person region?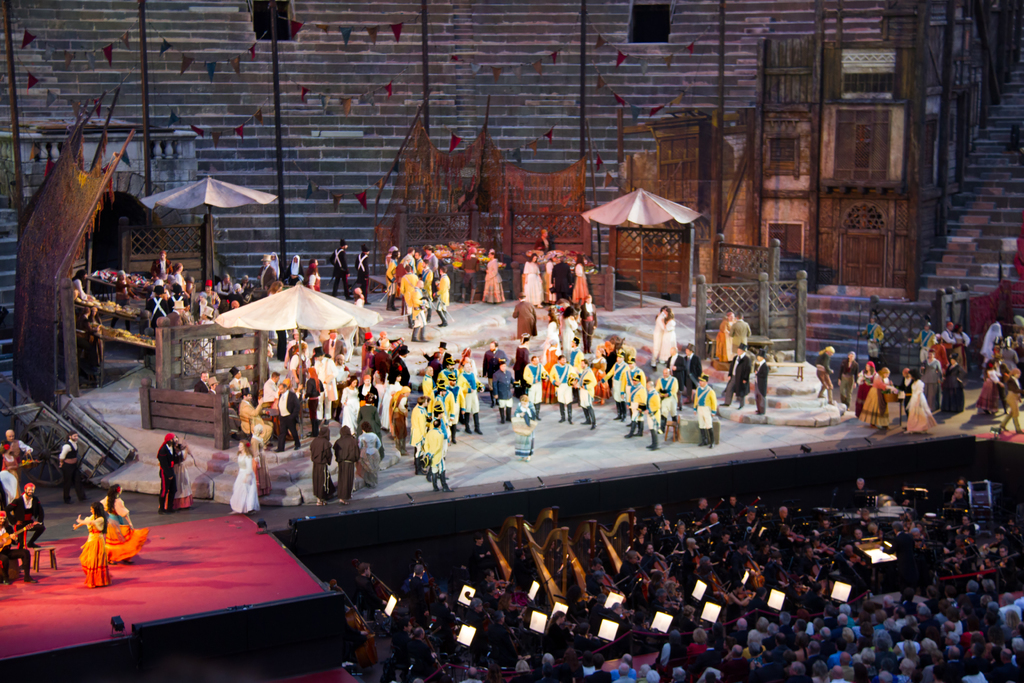
region(69, 502, 114, 586)
